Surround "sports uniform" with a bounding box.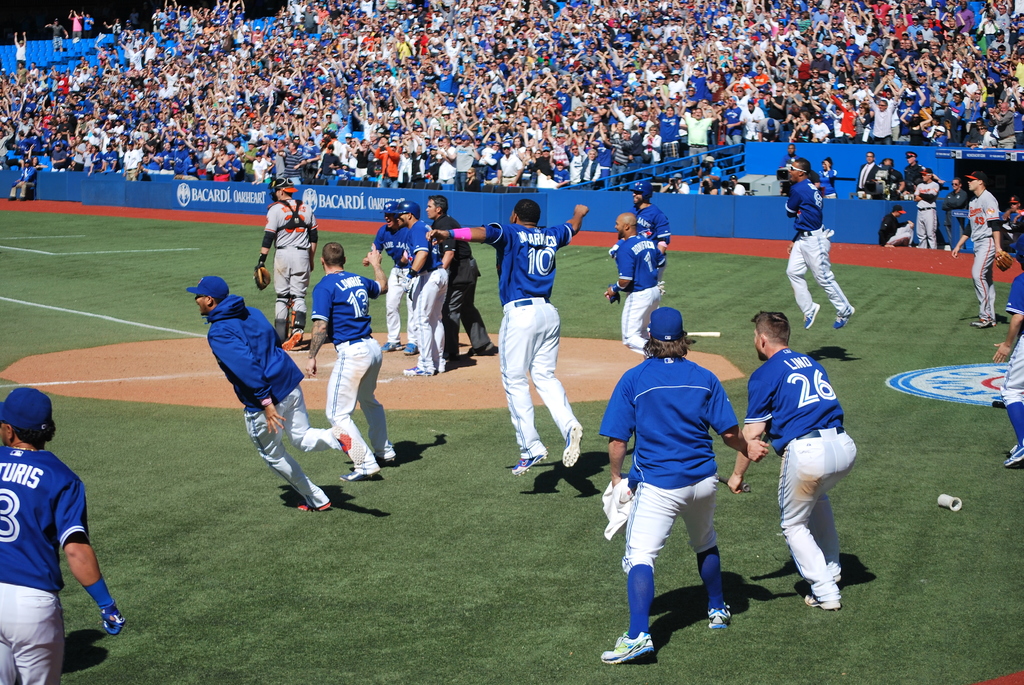
detection(1008, 198, 1021, 235).
